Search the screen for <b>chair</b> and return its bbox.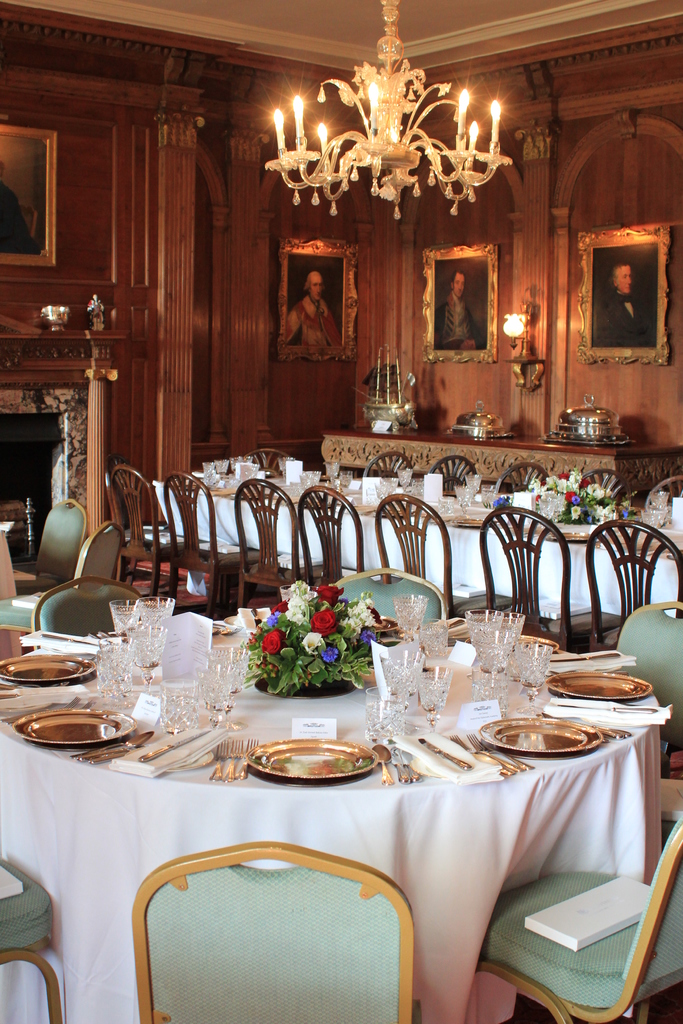
Found: <box>577,464,635,502</box>.
